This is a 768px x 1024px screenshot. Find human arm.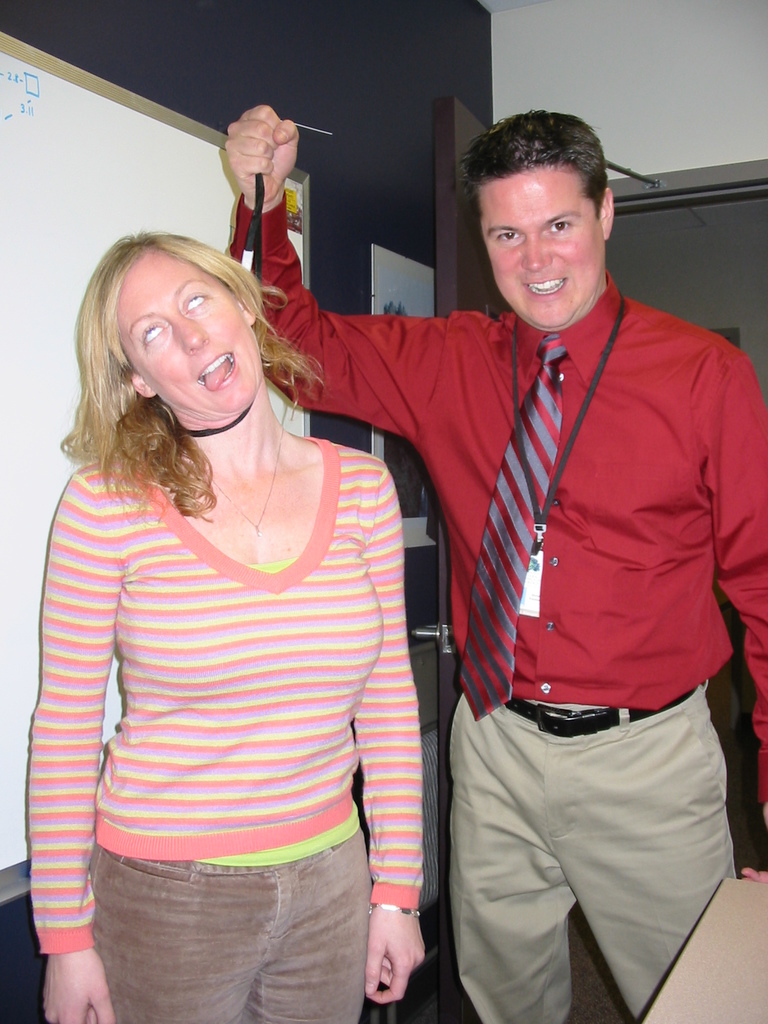
Bounding box: locate(29, 558, 111, 998).
